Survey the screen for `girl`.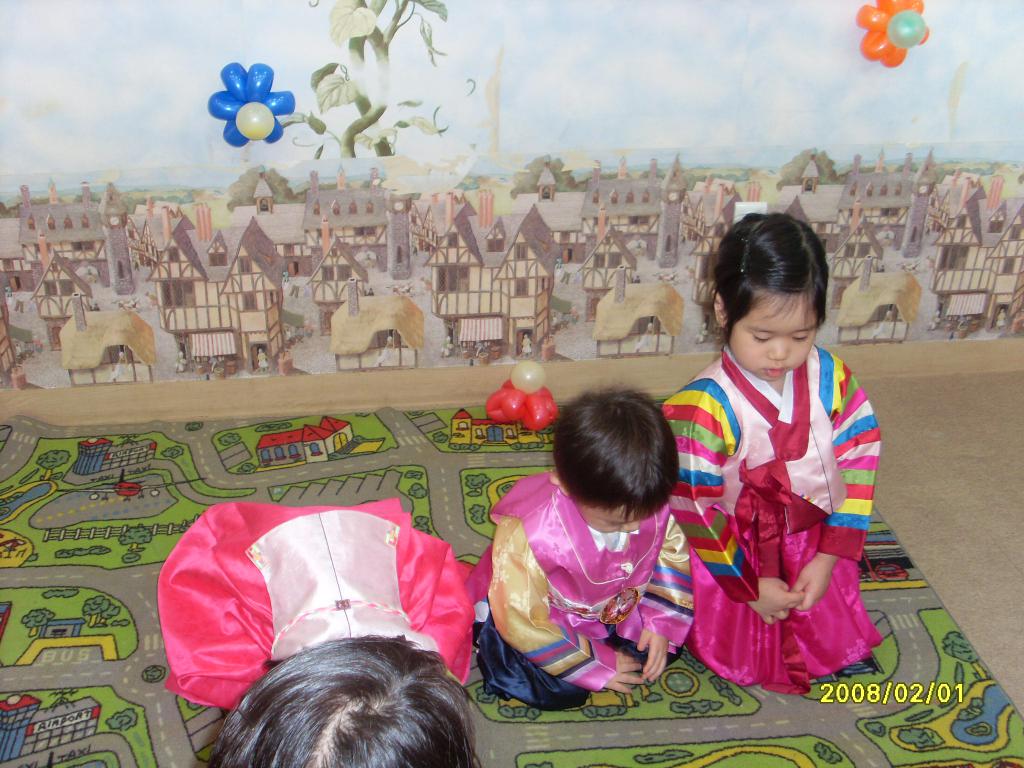
Survey found: <bbox>153, 496, 477, 708</bbox>.
